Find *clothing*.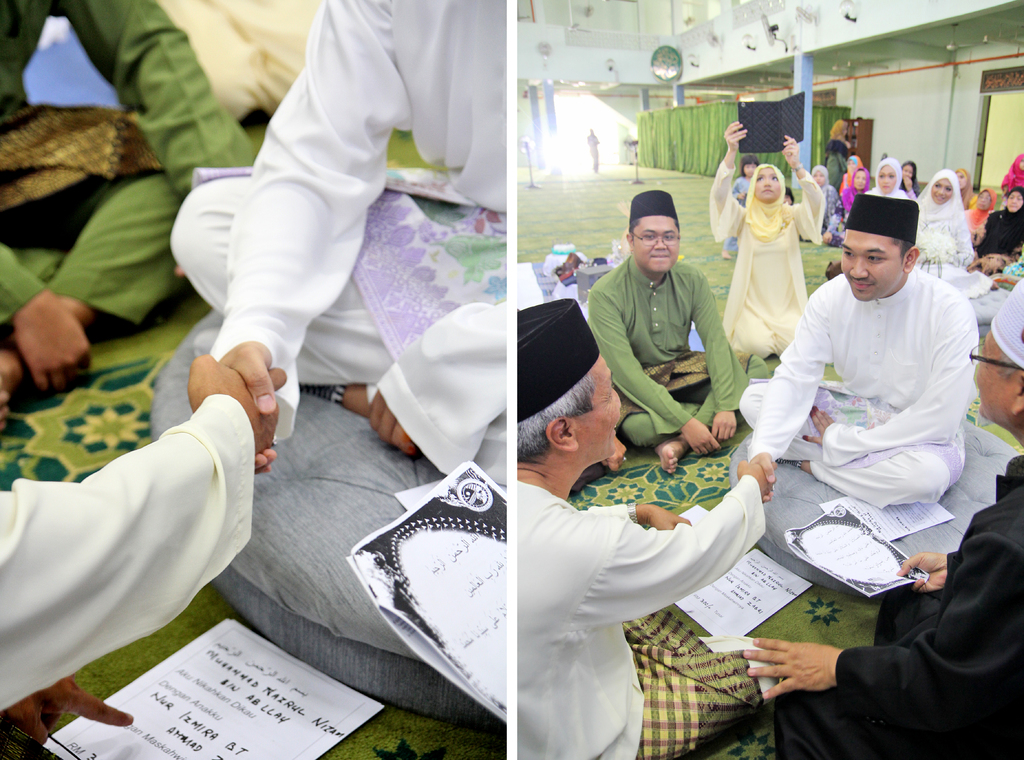
513/480/772/759.
